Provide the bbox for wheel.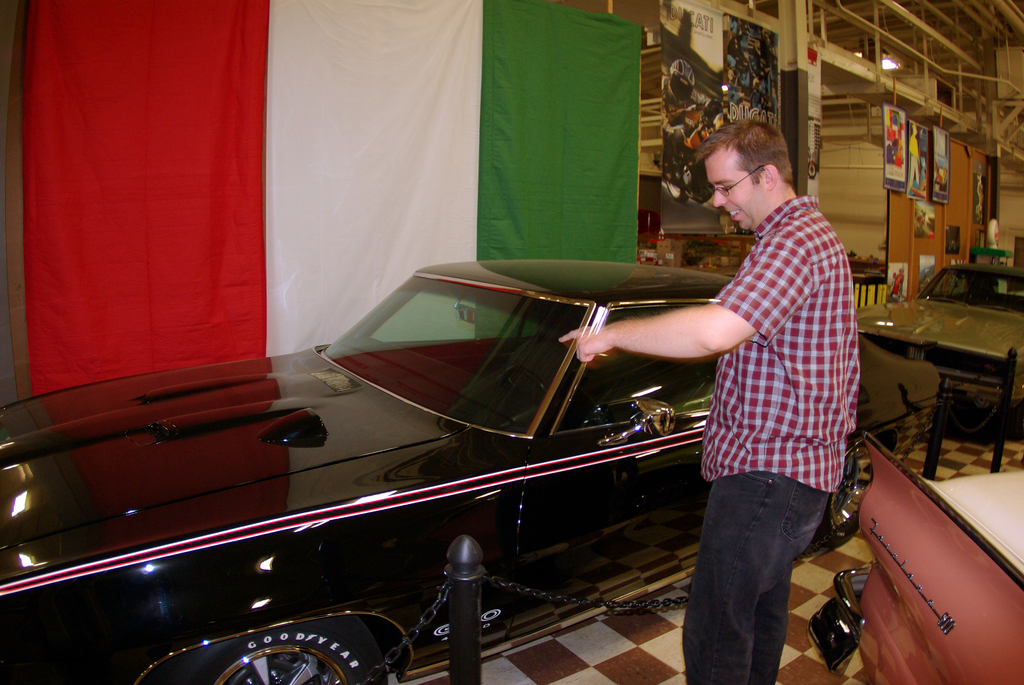
locate(816, 432, 872, 544).
